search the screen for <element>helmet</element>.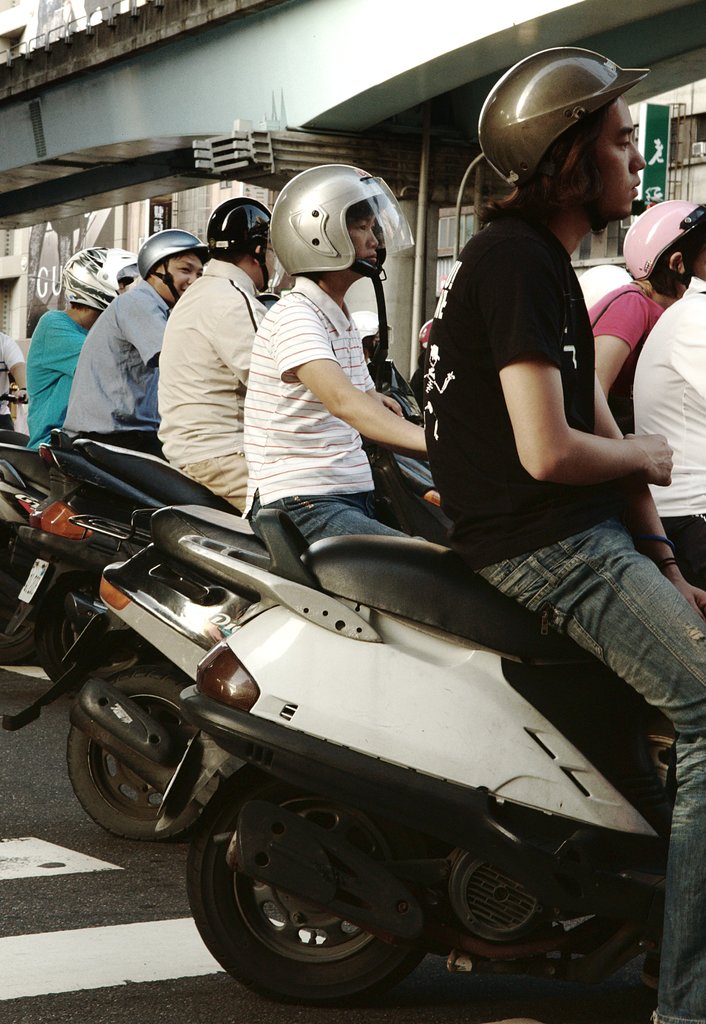
Found at bbox=[135, 230, 207, 303].
